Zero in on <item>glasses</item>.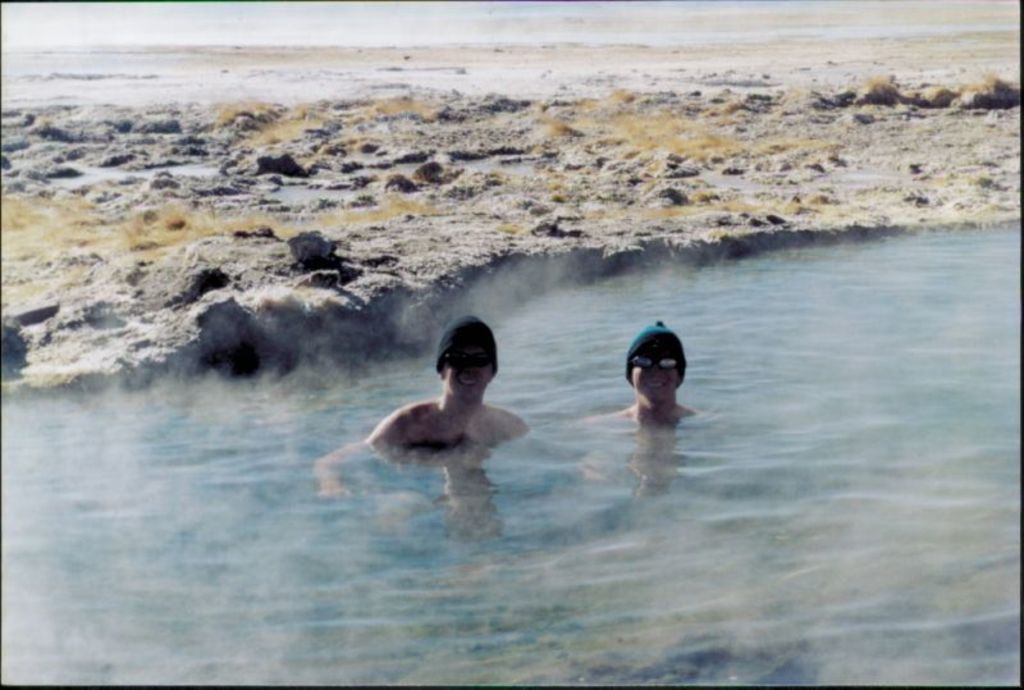
Zeroed in: BBox(439, 349, 493, 371).
